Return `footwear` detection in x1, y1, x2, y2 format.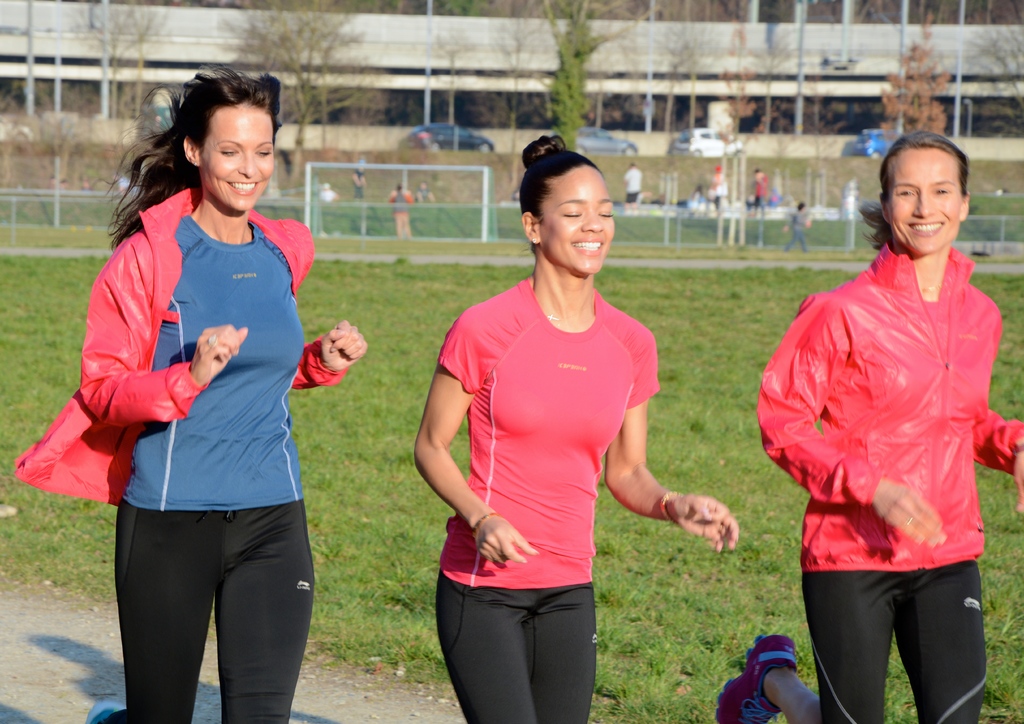
737, 638, 816, 720.
